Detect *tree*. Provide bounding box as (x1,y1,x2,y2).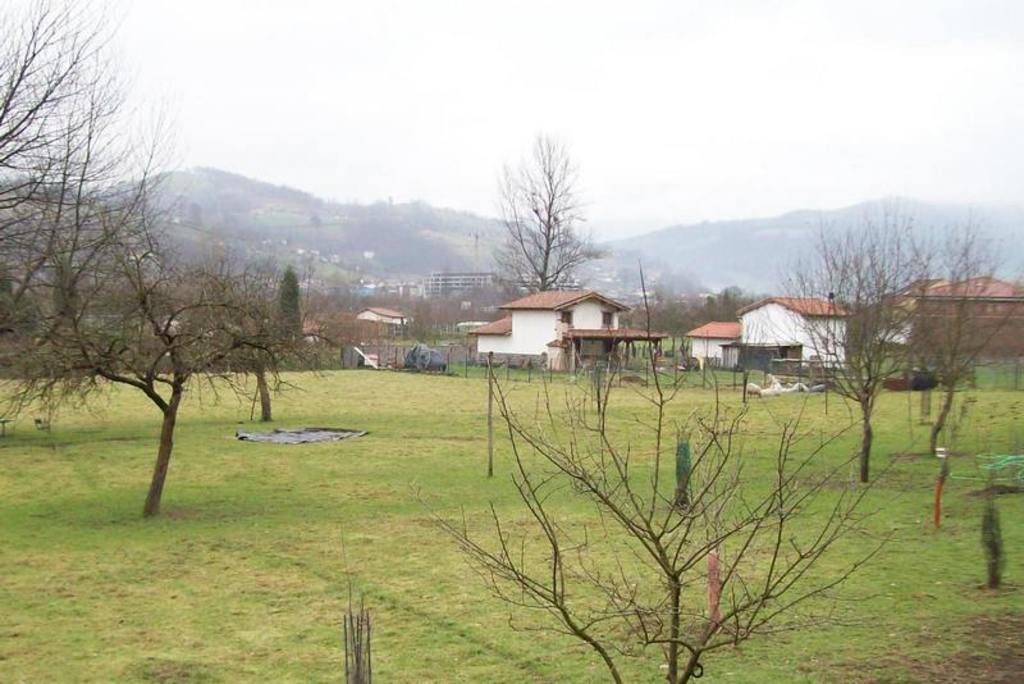
(906,202,1021,452).
